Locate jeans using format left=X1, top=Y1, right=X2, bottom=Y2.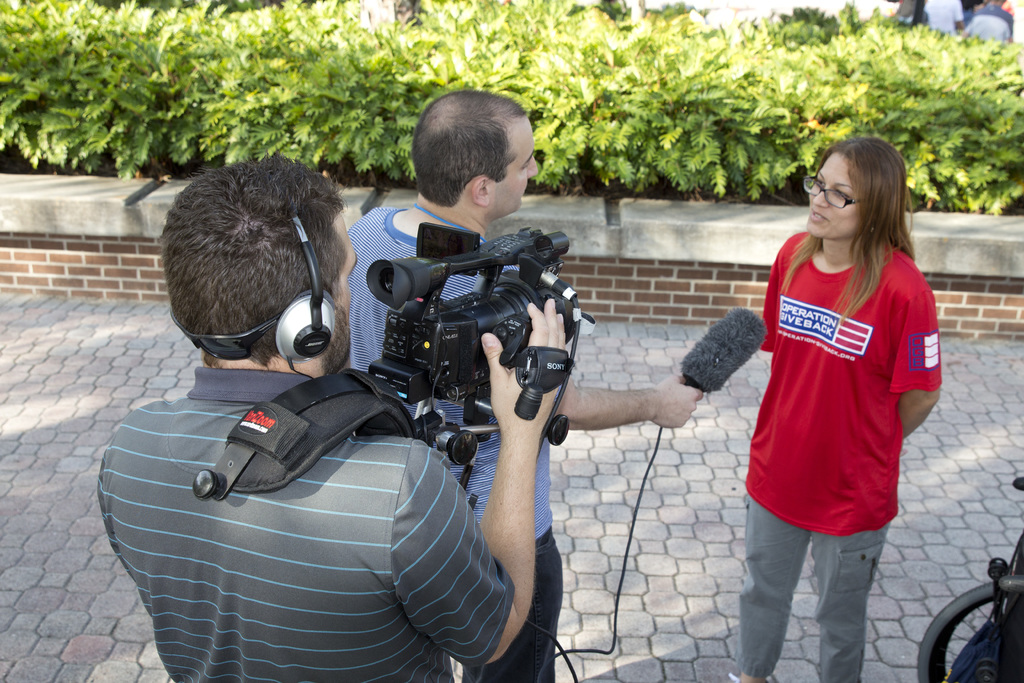
left=458, top=527, right=563, bottom=682.
